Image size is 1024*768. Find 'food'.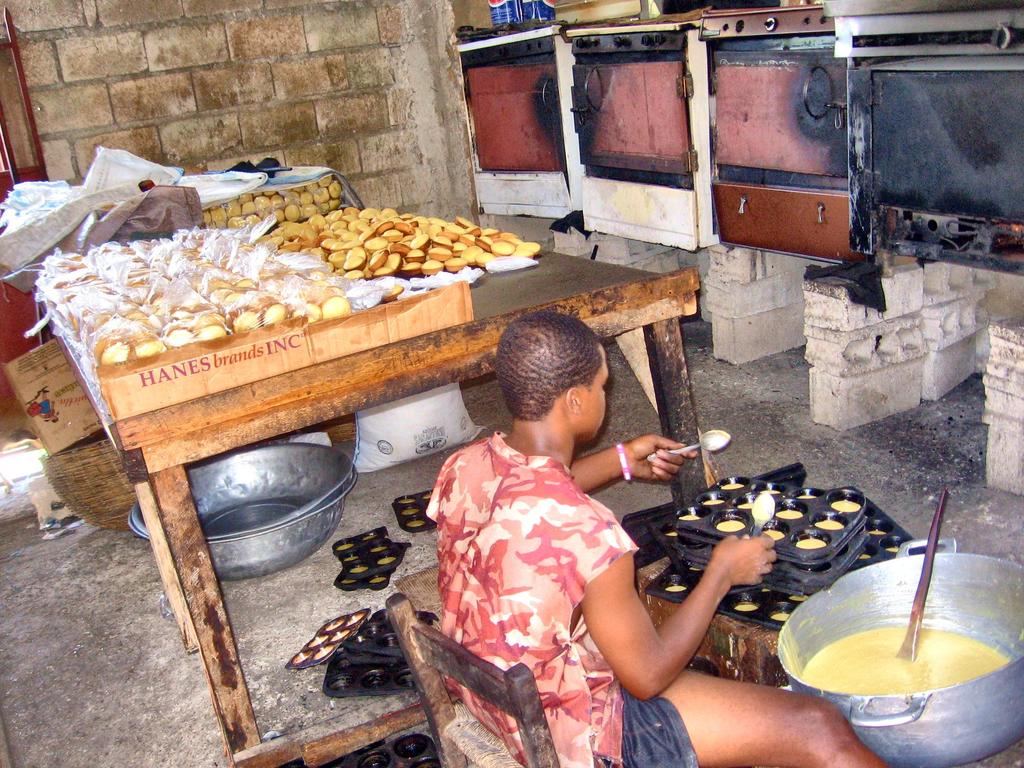
crop(290, 653, 312, 664).
